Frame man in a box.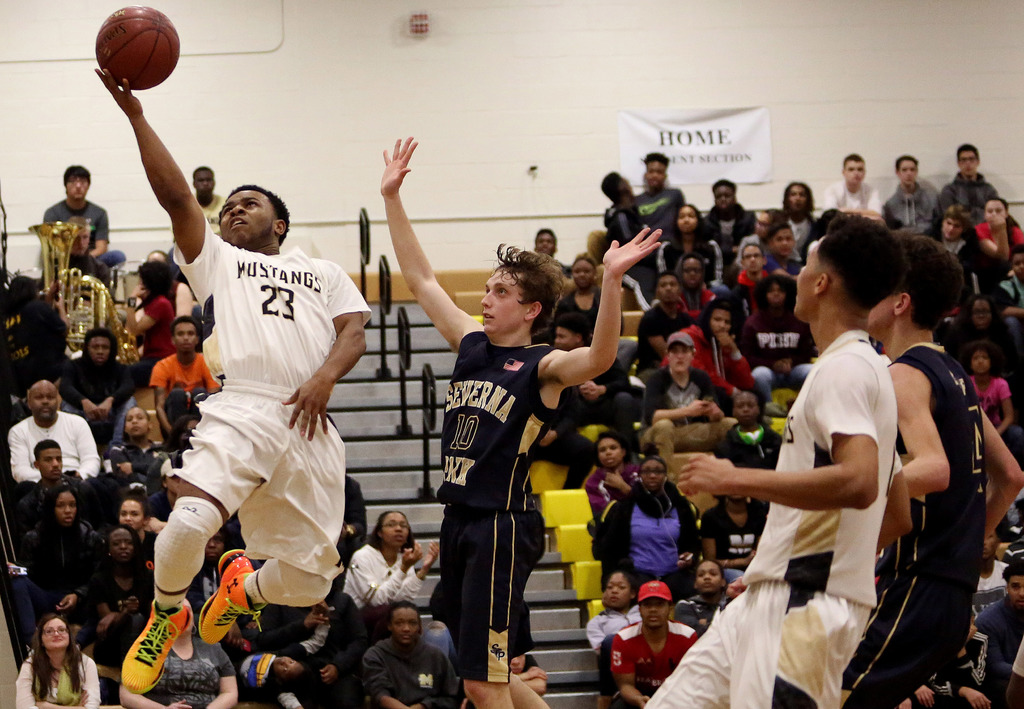
left=644, top=204, right=907, bottom=708.
